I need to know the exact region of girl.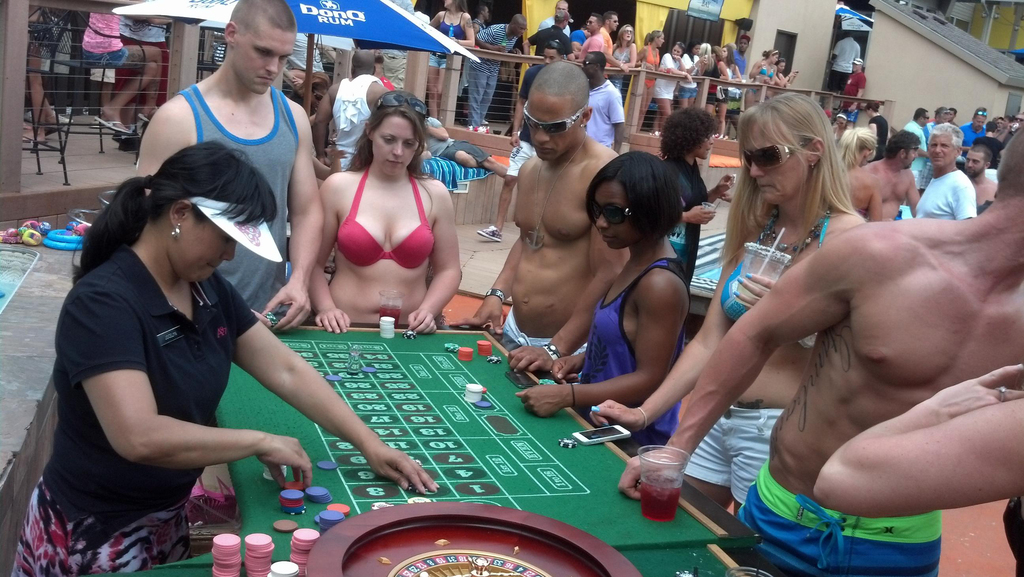
Region: <region>656, 40, 692, 136</region>.
